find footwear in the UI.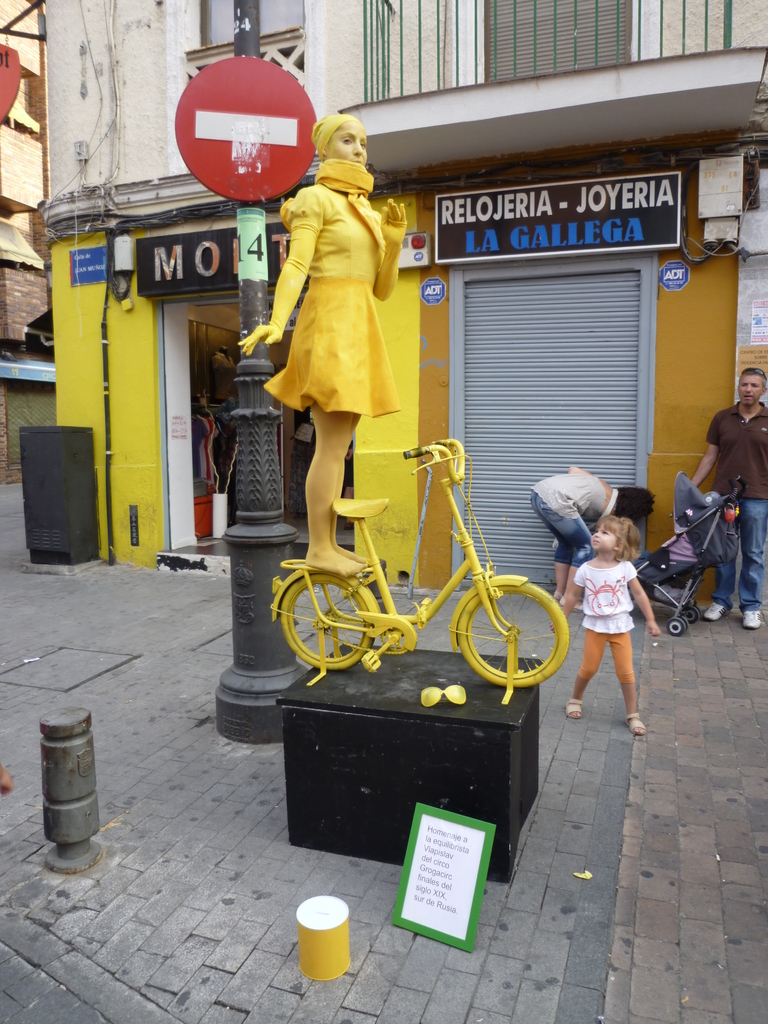
UI element at <box>550,591,560,602</box>.
